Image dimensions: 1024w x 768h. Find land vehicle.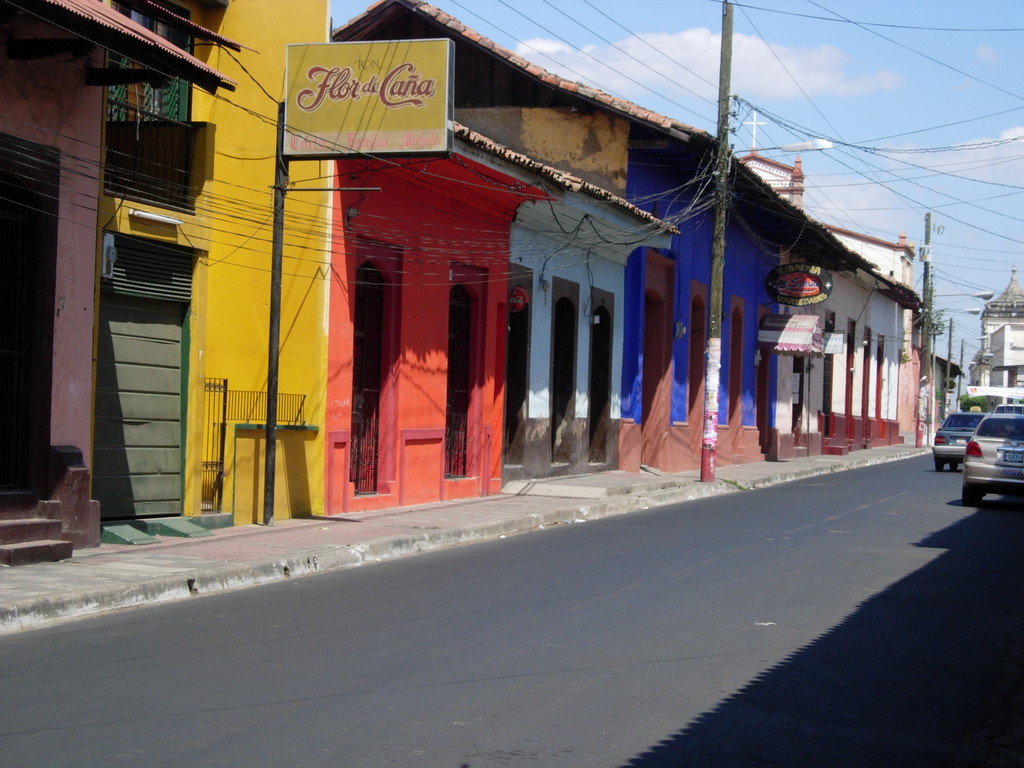
[left=963, top=415, right=1023, bottom=505].
